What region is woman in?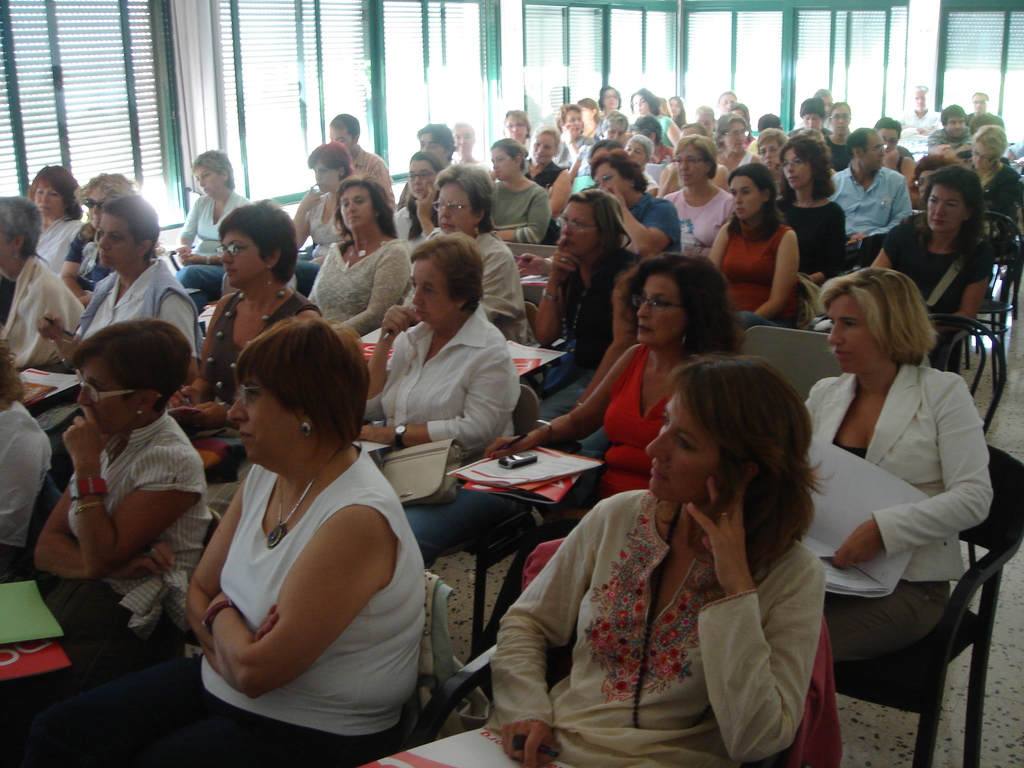
522/186/644/419.
